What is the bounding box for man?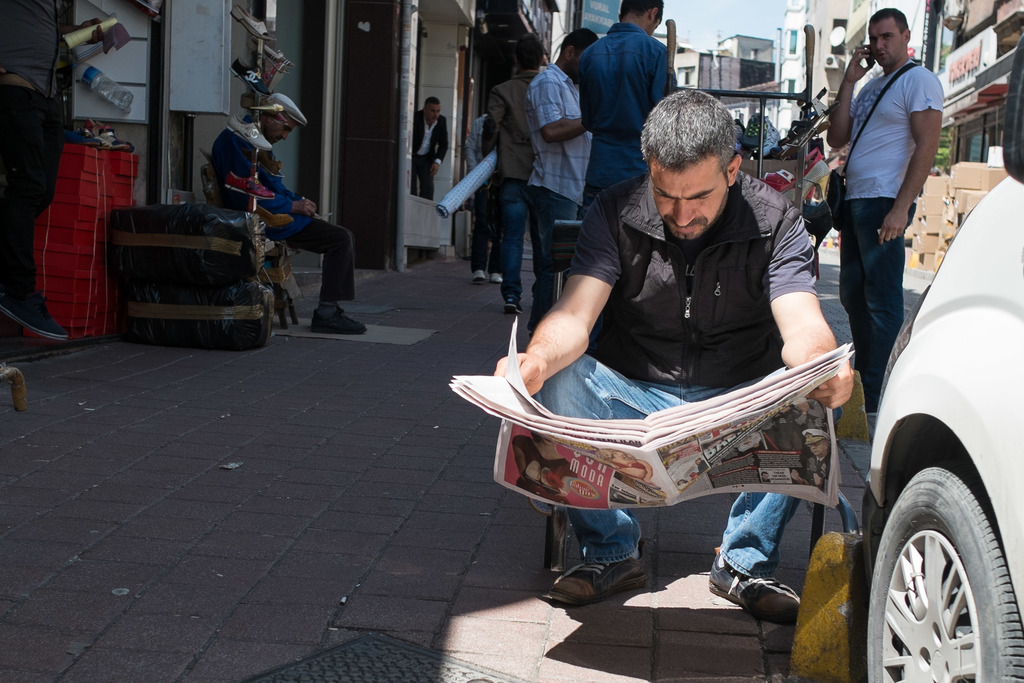
(492,86,853,628).
